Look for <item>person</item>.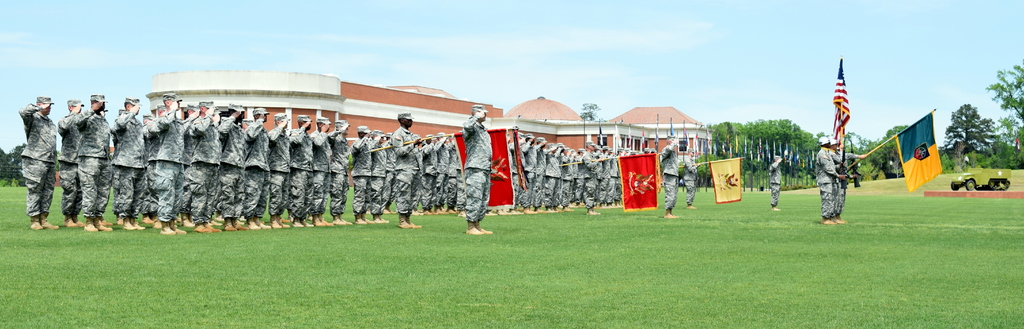
Found: 684,147,700,209.
